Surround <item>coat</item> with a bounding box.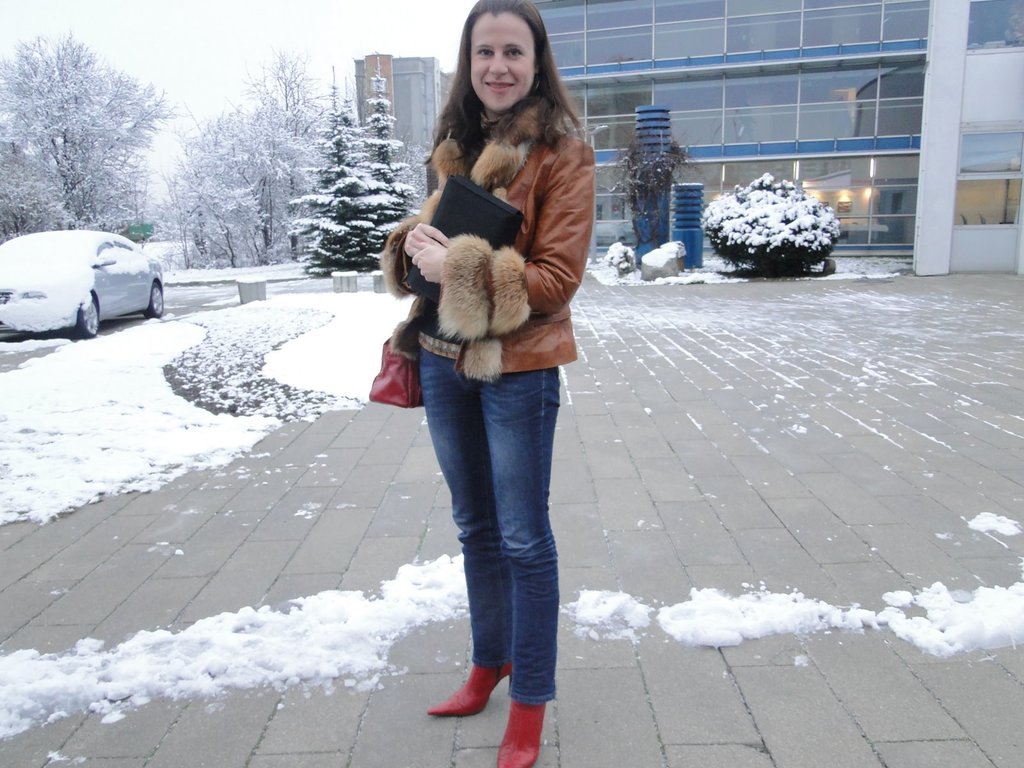
388:52:600:395.
